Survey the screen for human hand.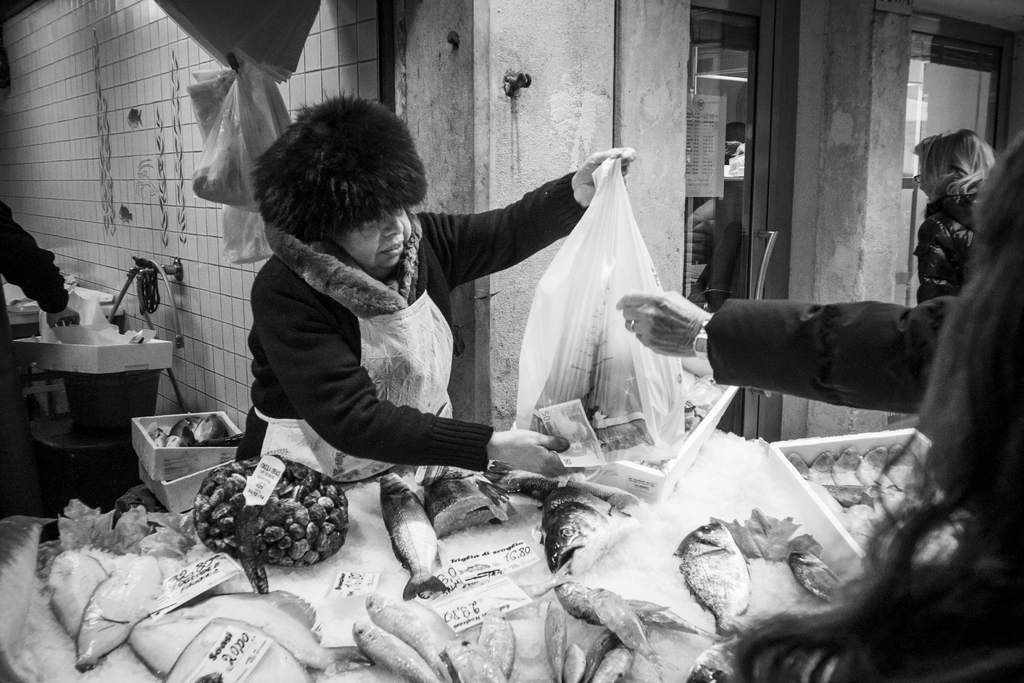
Survey found: (x1=44, y1=308, x2=84, y2=331).
